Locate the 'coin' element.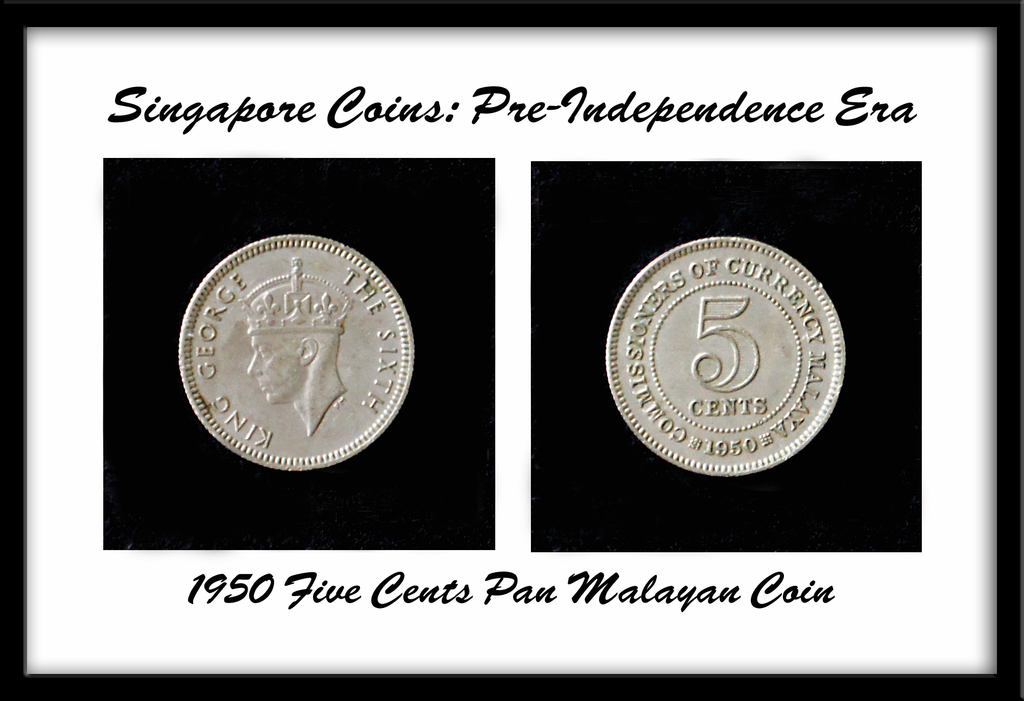
Element bbox: 605/232/852/477.
